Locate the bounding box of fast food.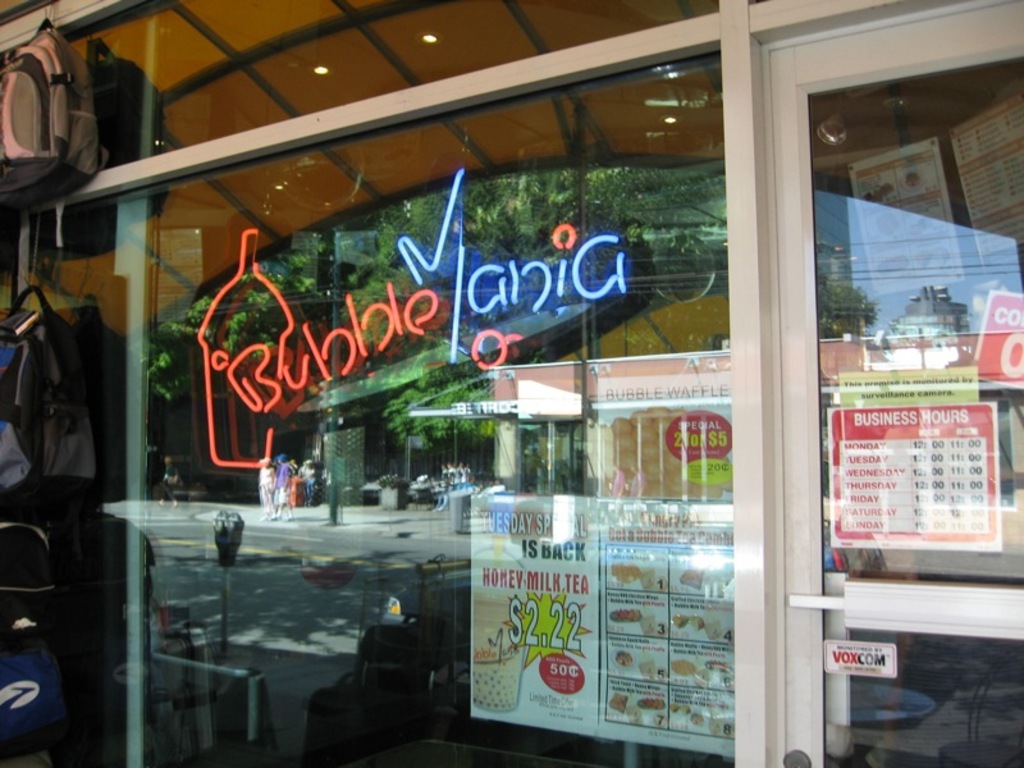
Bounding box: x1=609 y1=690 x2=628 y2=712.
